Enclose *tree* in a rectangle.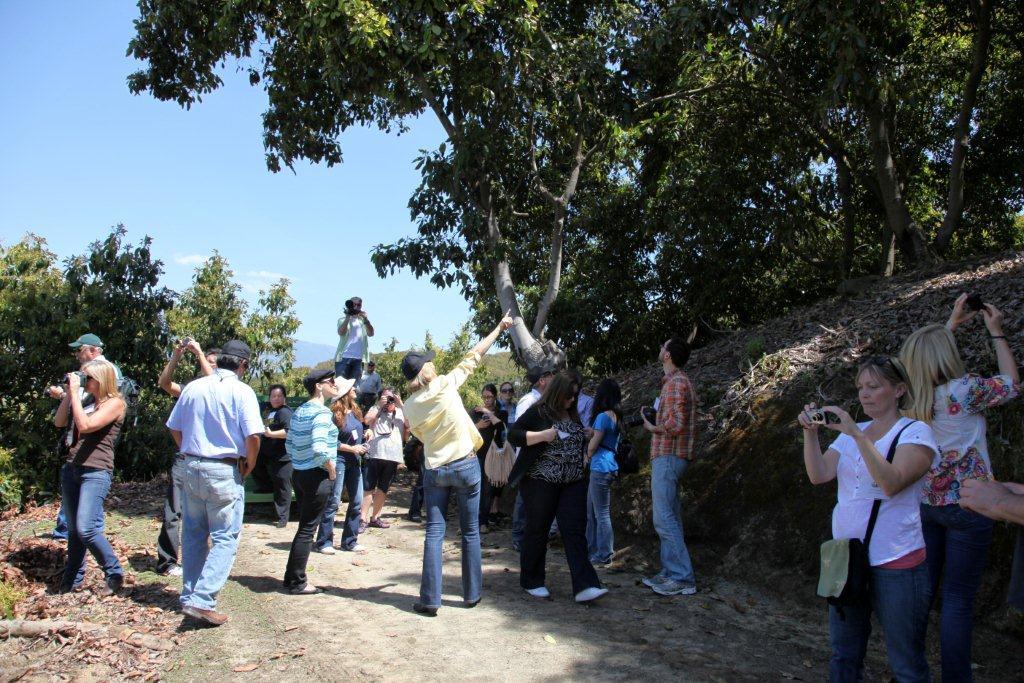
bbox=(121, 0, 1023, 403).
